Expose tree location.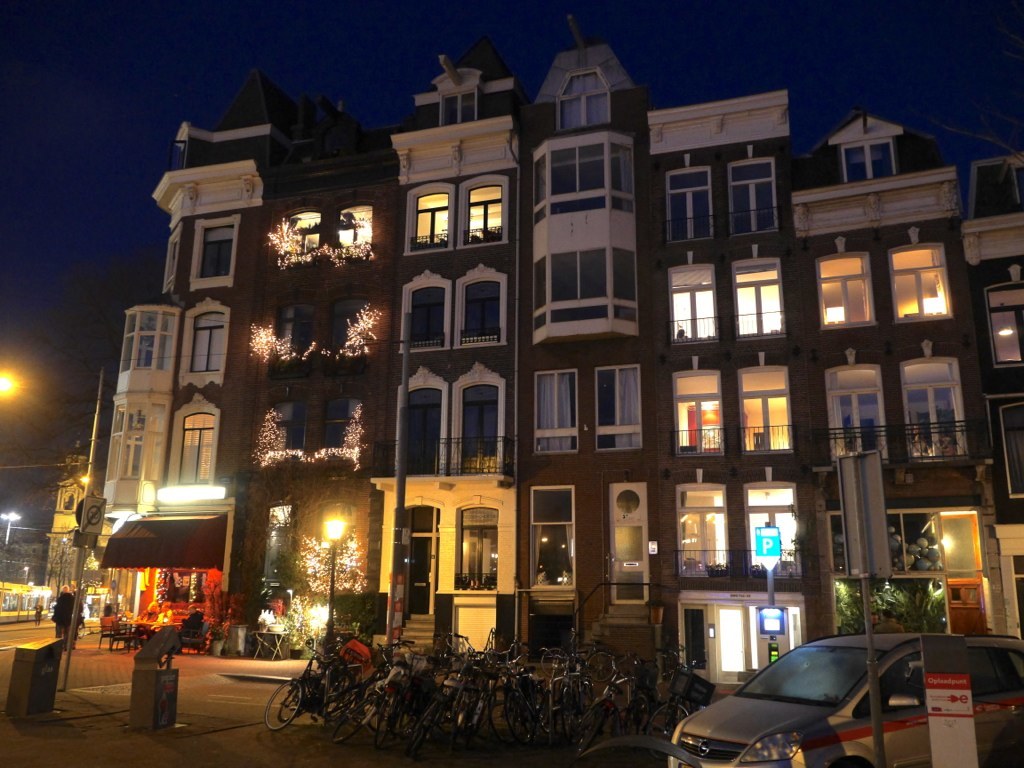
Exposed at (836,578,949,631).
